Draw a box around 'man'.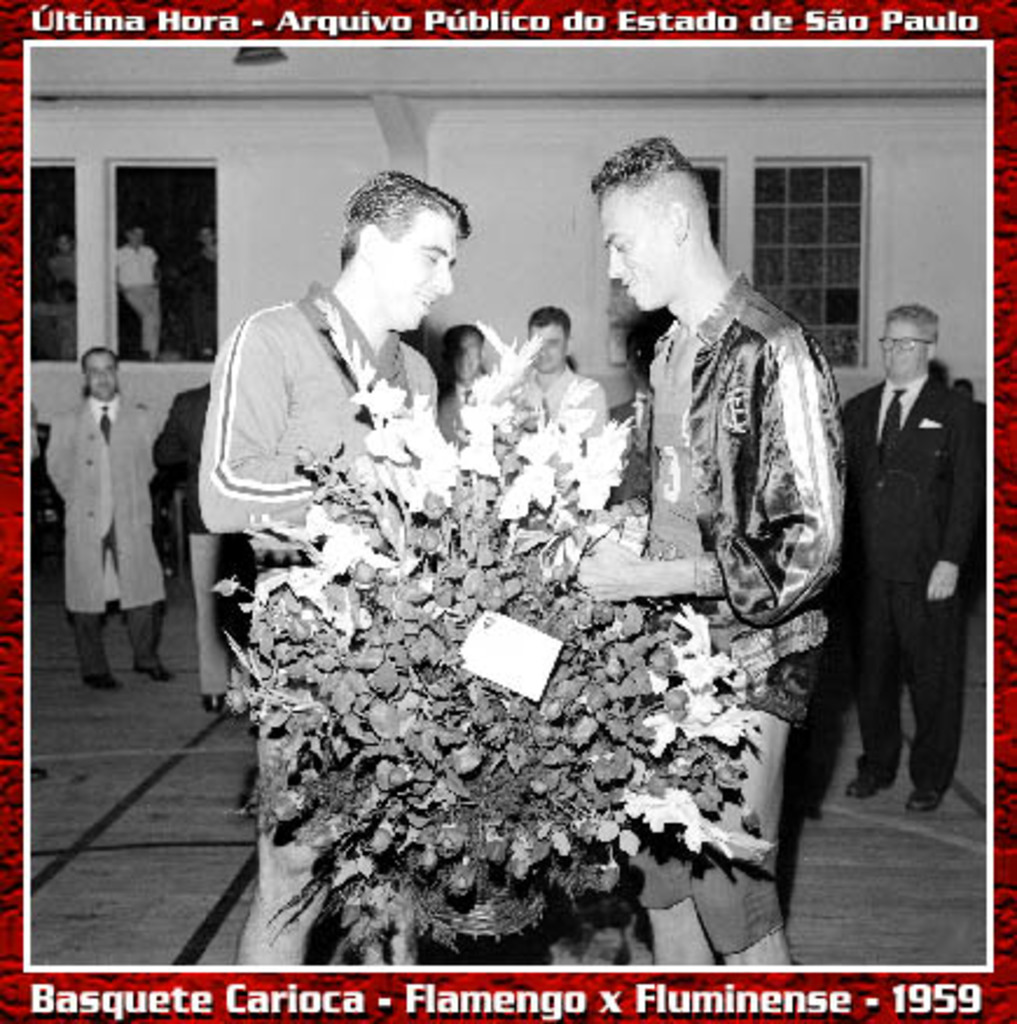
{"x1": 561, "y1": 133, "x2": 853, "y2": 975}.
